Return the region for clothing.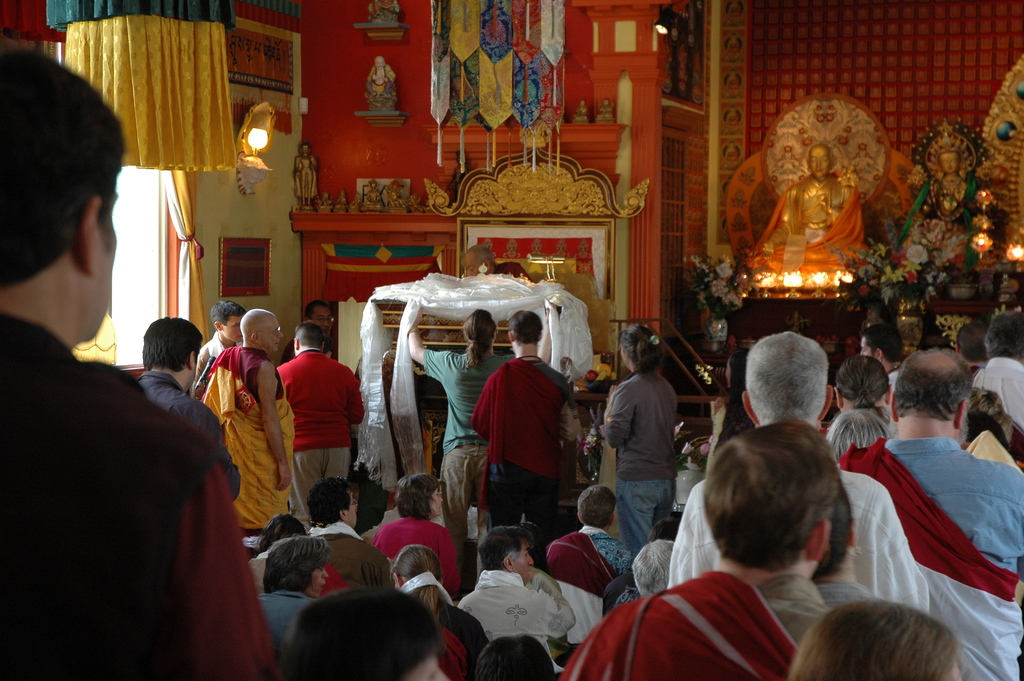
pyautogui.locateOnScreen(815, 578, 889, 614).
